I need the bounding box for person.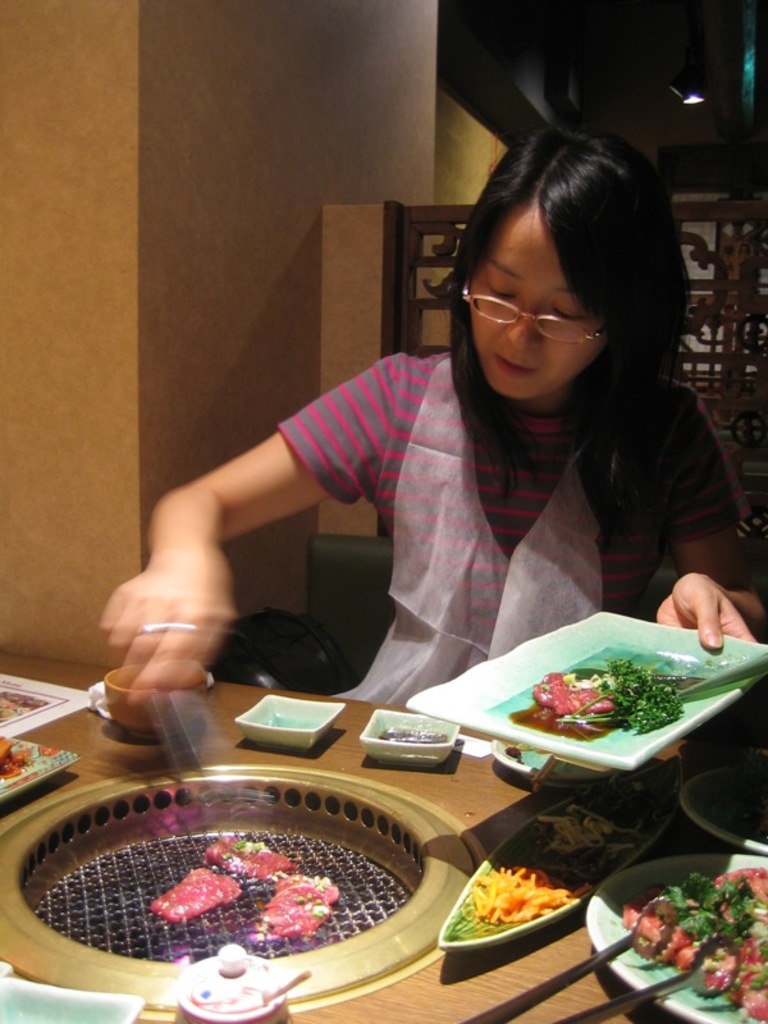
Here it is: box=[125, 105, 759, 790].
